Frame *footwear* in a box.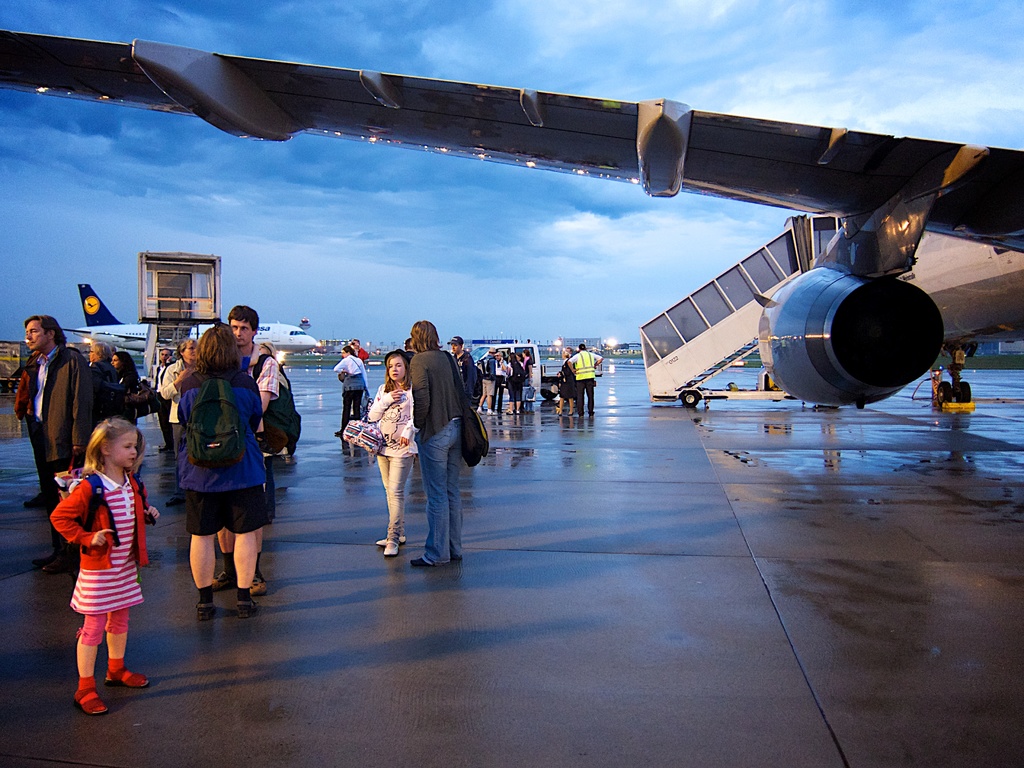
<region>102, 667, 159, 688</region>.
